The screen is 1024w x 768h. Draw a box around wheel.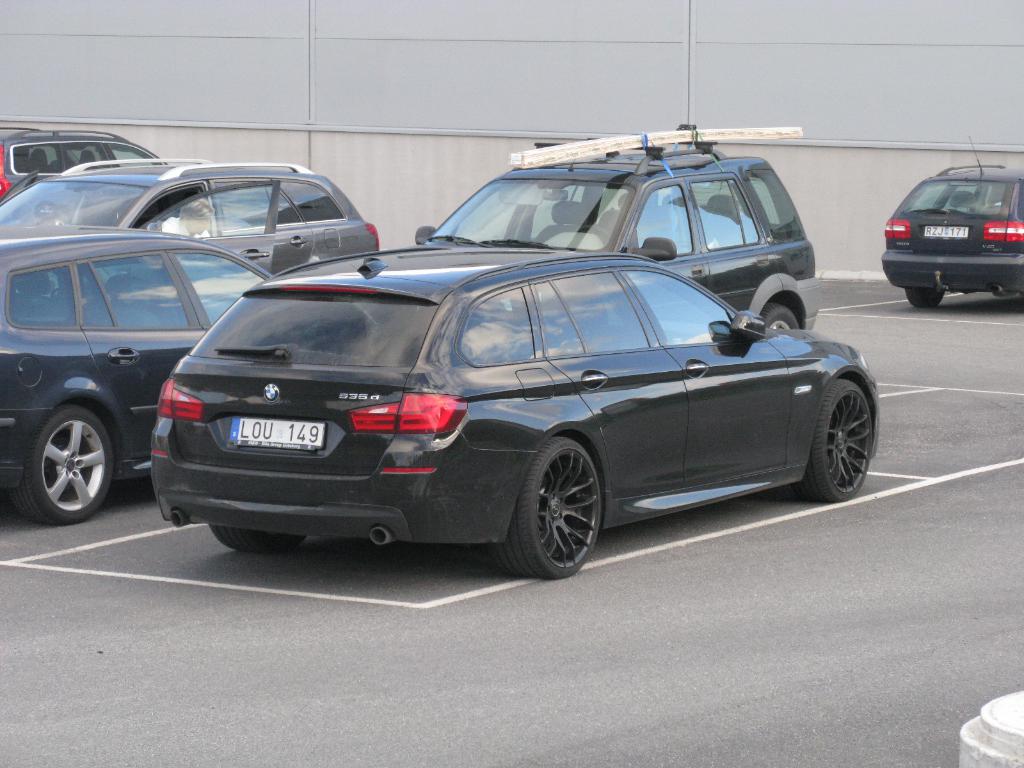
(906,285,944,308).
